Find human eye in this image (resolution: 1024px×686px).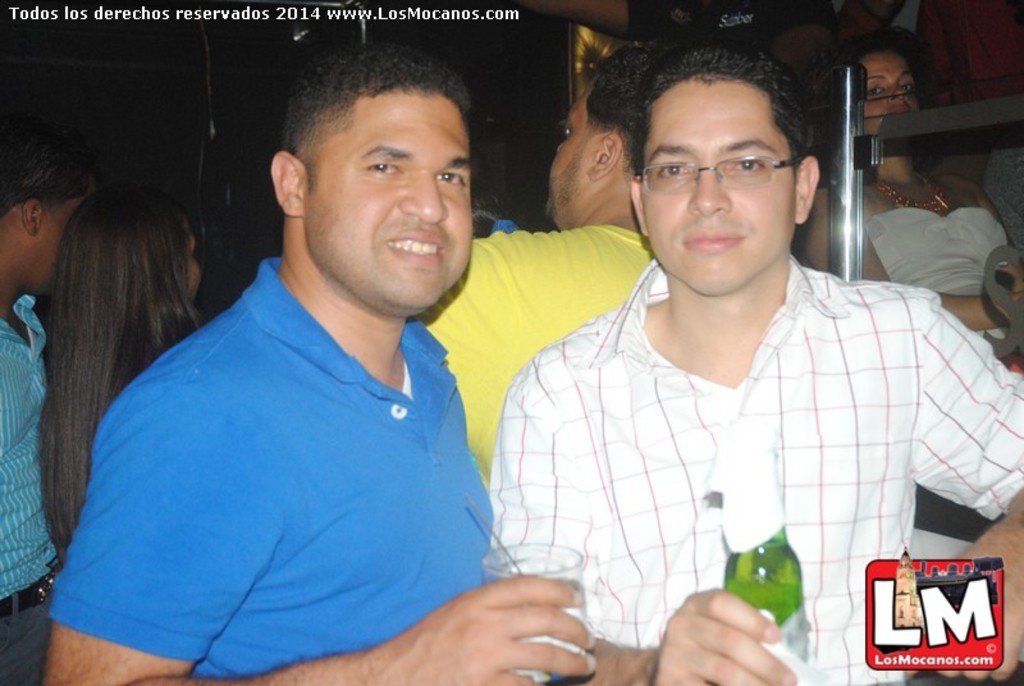
BBox(901, 78, 915, 91).
